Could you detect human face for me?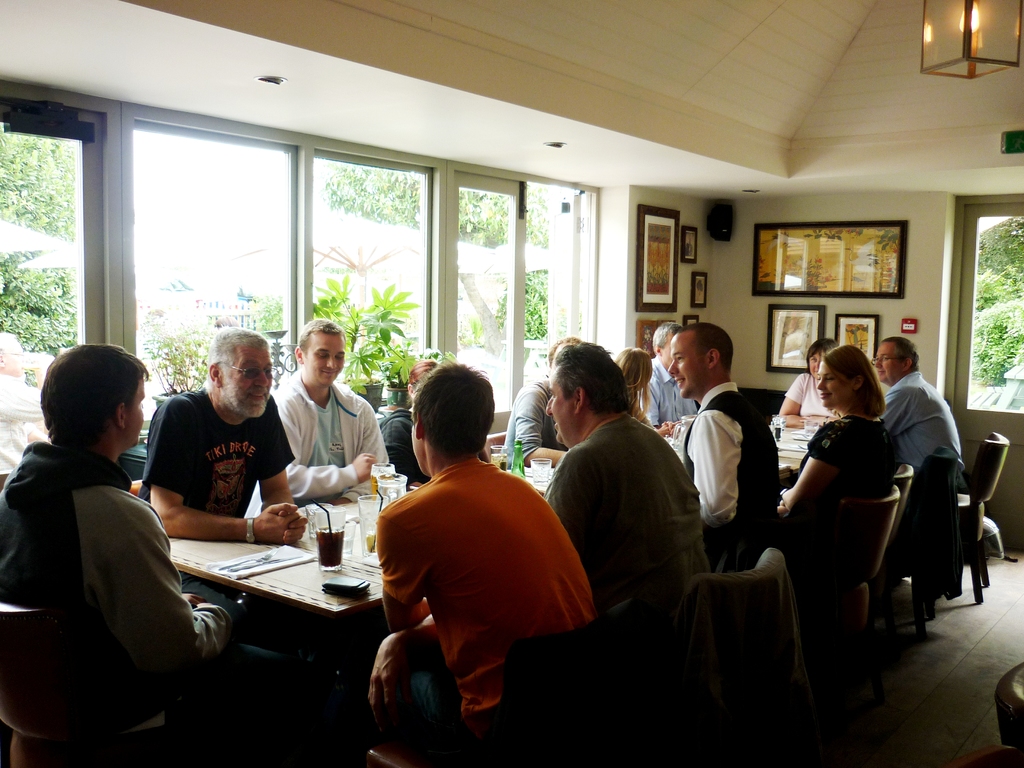
Detection result: BBox(871, 331, 907, 389).
